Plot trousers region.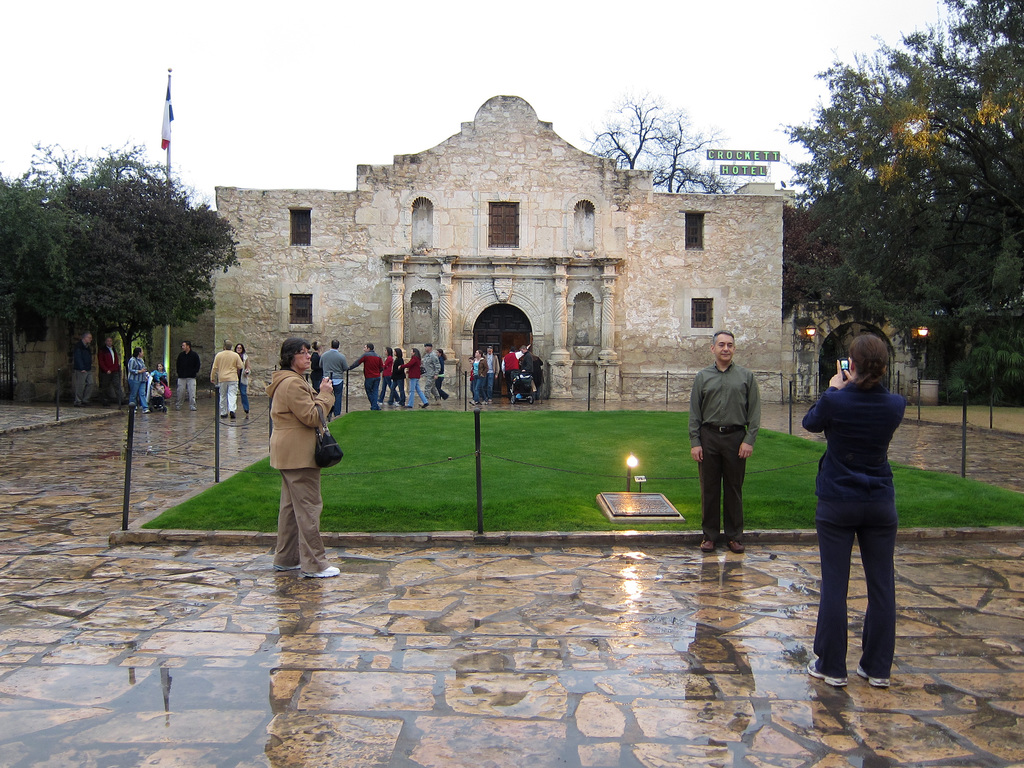
Plotted at box=[430, 377, 436, 397].
